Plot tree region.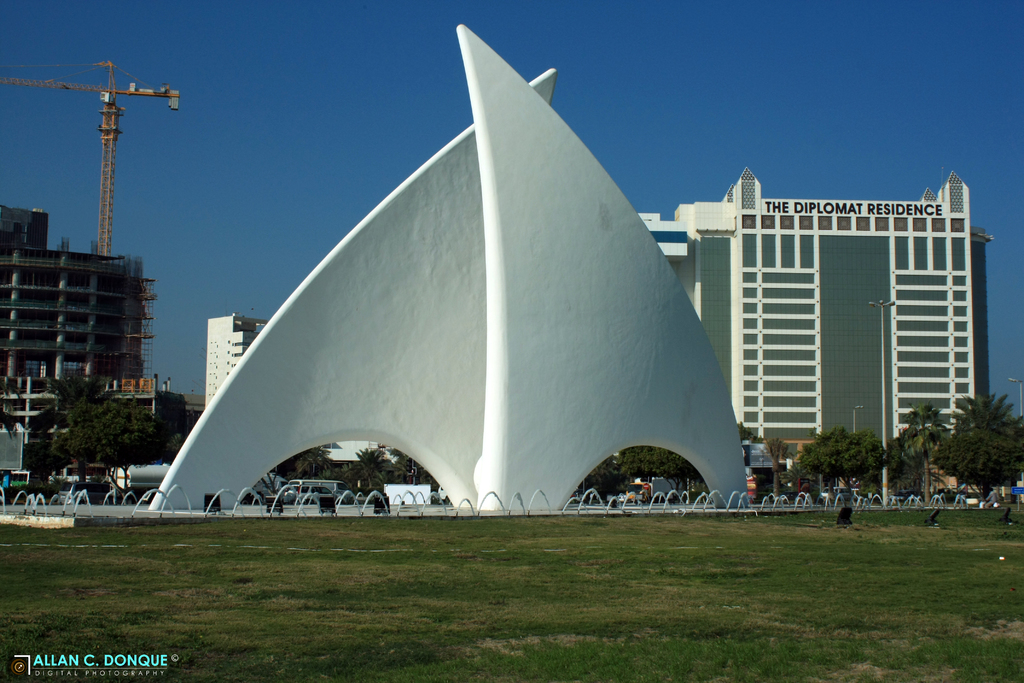
Plotted at region(905, 404, 948, 496).
